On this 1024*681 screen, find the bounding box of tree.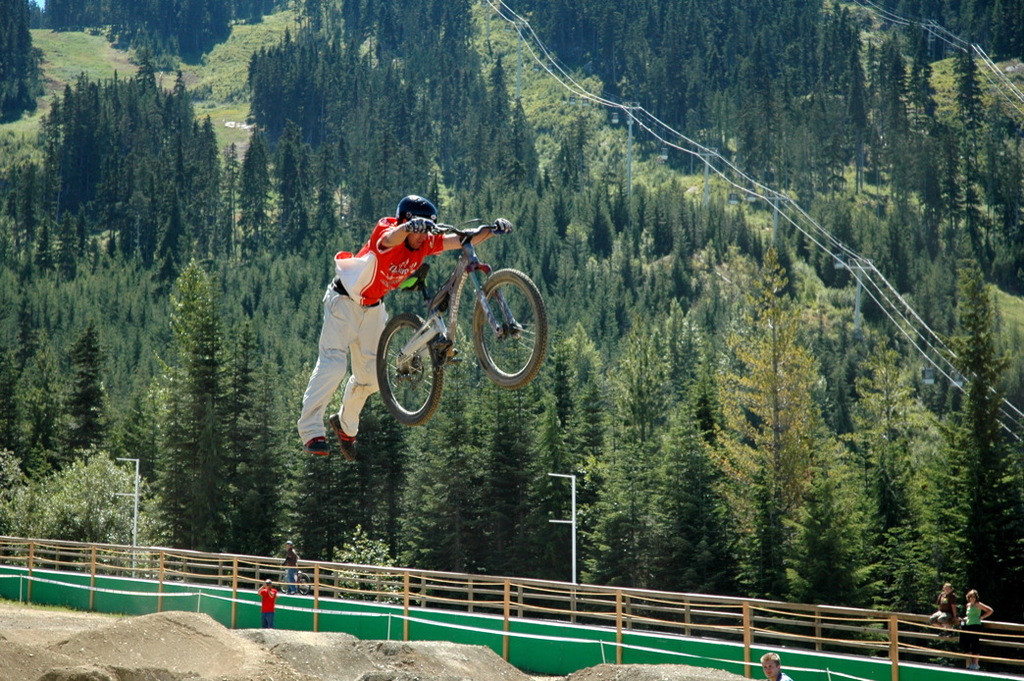
Bounding box: 213,134,361,305.
